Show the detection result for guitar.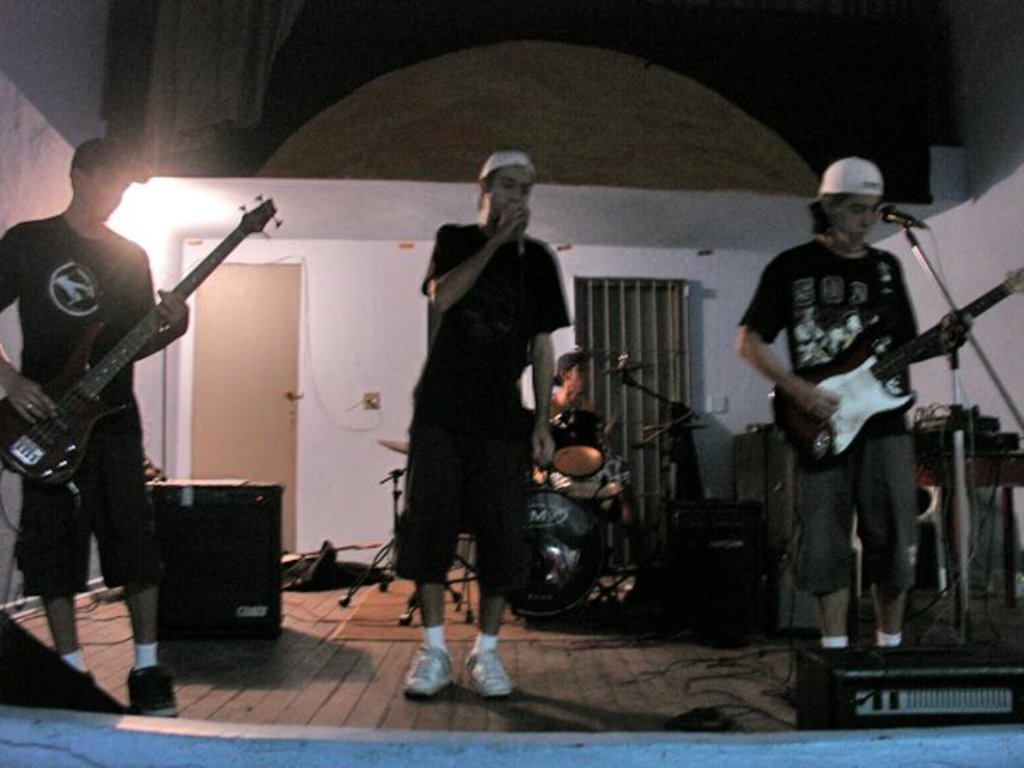
{"x1": 763, "y1": 266, "x2": 1022, "y2": 474}.
